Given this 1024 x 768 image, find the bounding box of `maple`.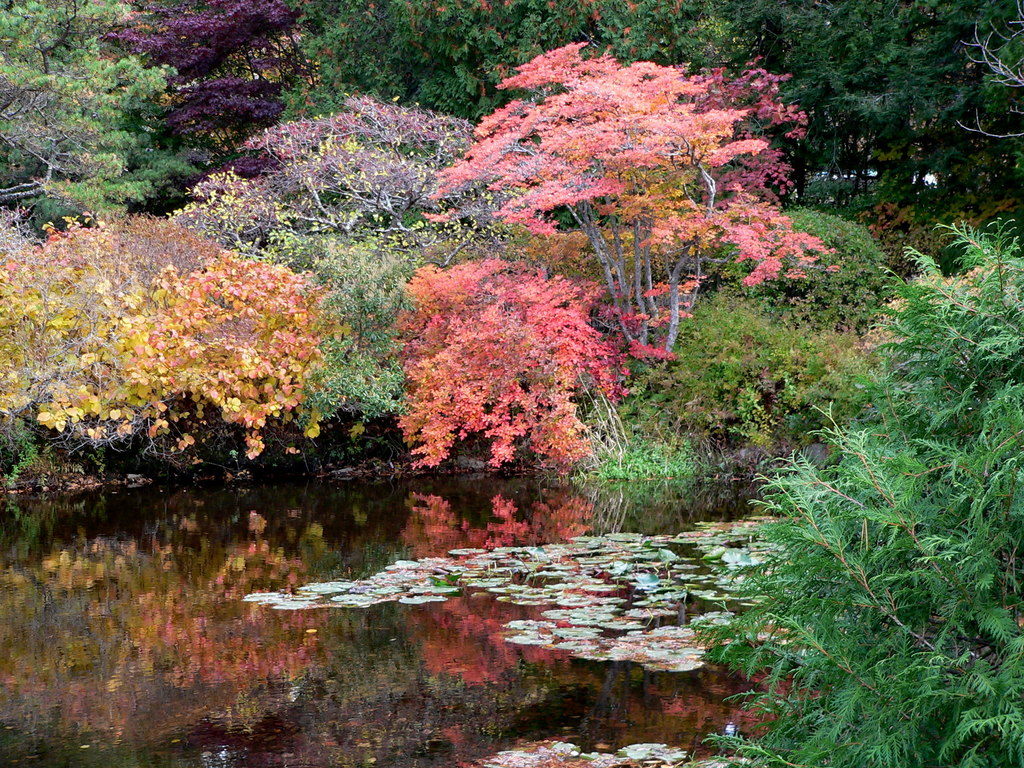
x1=580 y1=384 x2=739 y2=531.
